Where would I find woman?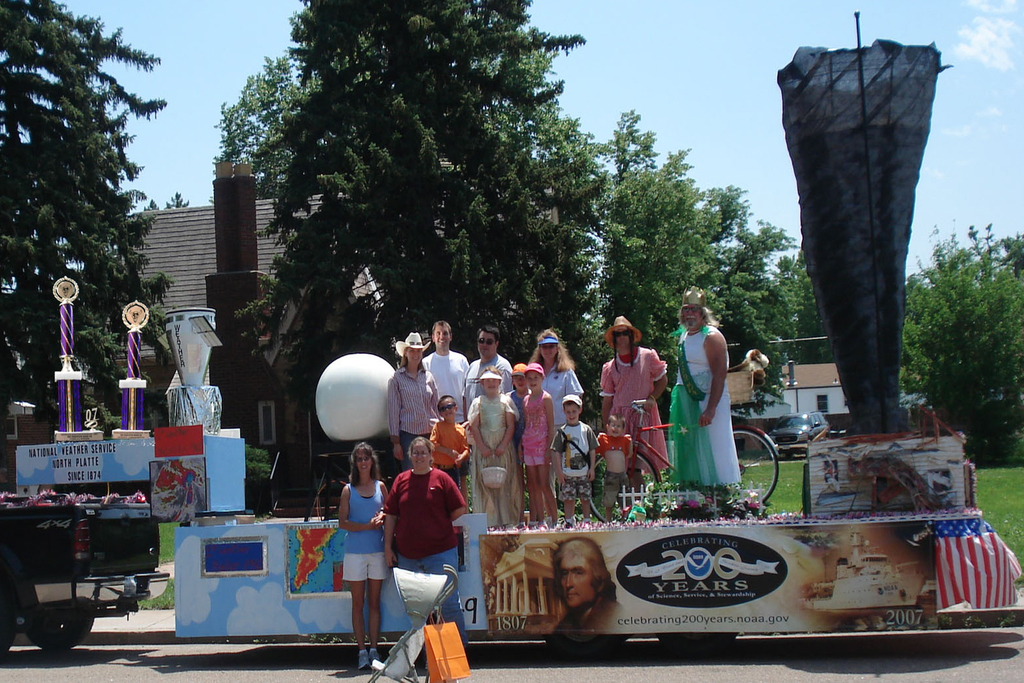
At <bbox>395, 443, 466, 645</bbox>.
